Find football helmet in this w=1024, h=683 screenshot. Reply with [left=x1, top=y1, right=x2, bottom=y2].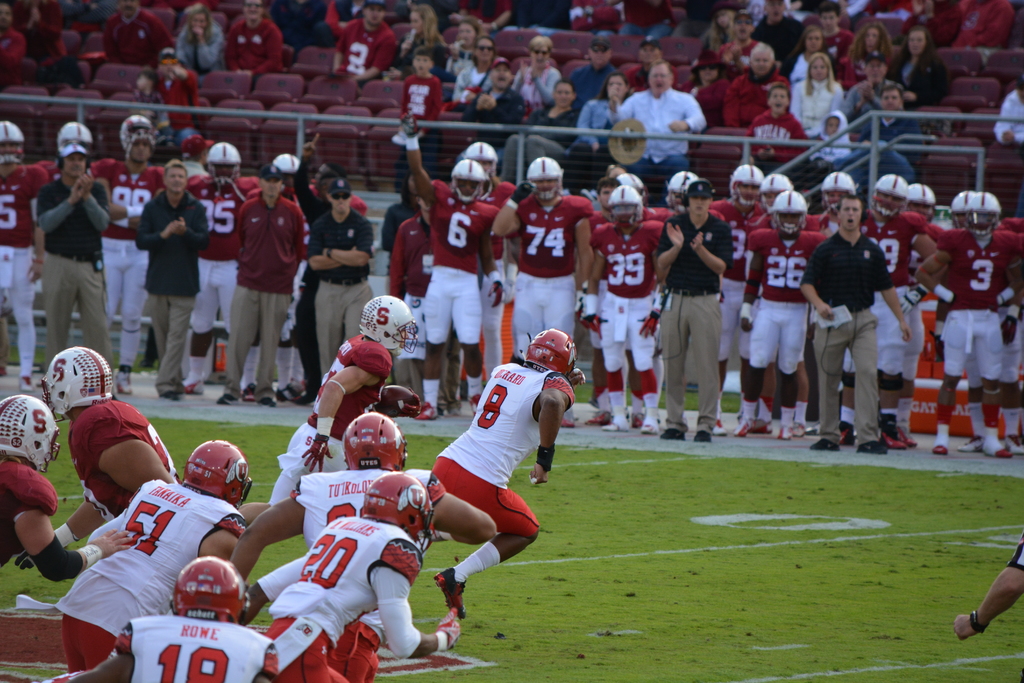
[left=201, top=142, right=242, bottom=183].
